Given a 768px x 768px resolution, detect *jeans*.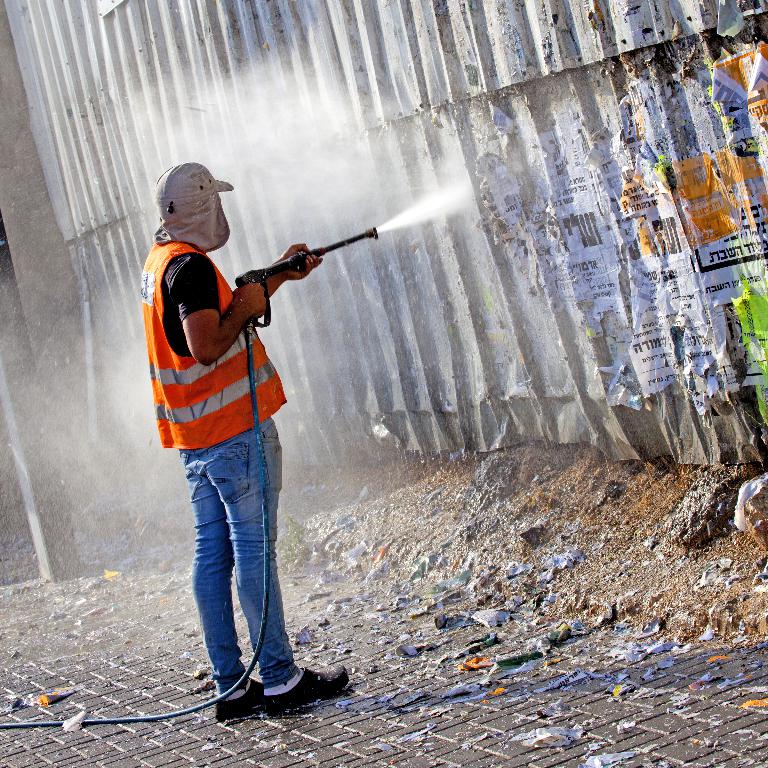
190 417 299 693.
